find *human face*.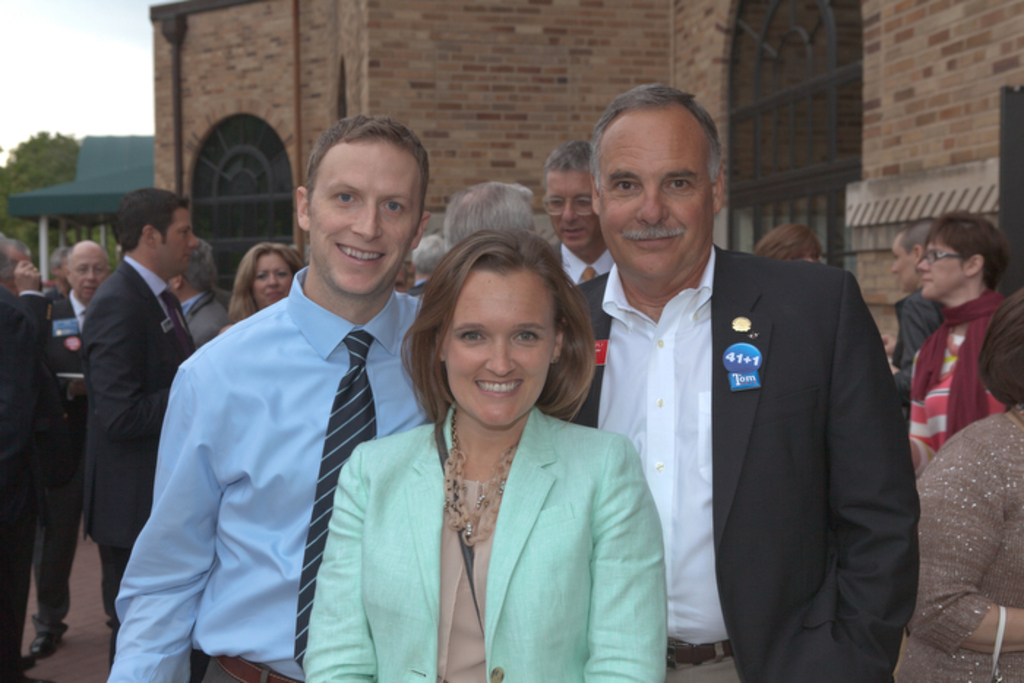
l=252, t=250, r=297, b=304.
